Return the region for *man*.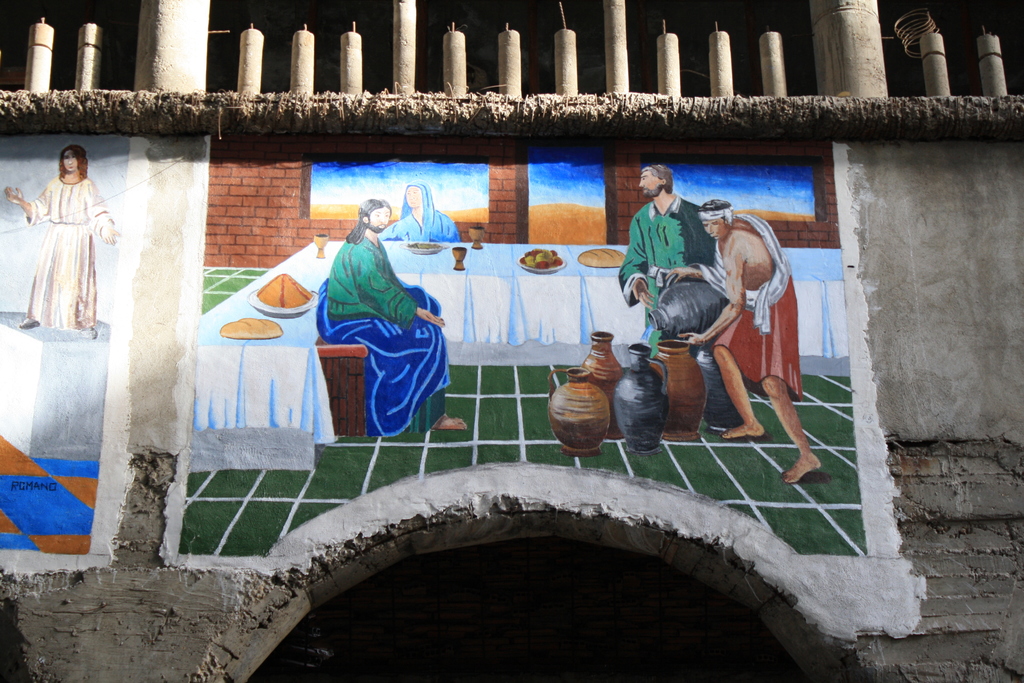
{"x1": 317, "y1": 197, "x2": 467, "y2": 434}.
